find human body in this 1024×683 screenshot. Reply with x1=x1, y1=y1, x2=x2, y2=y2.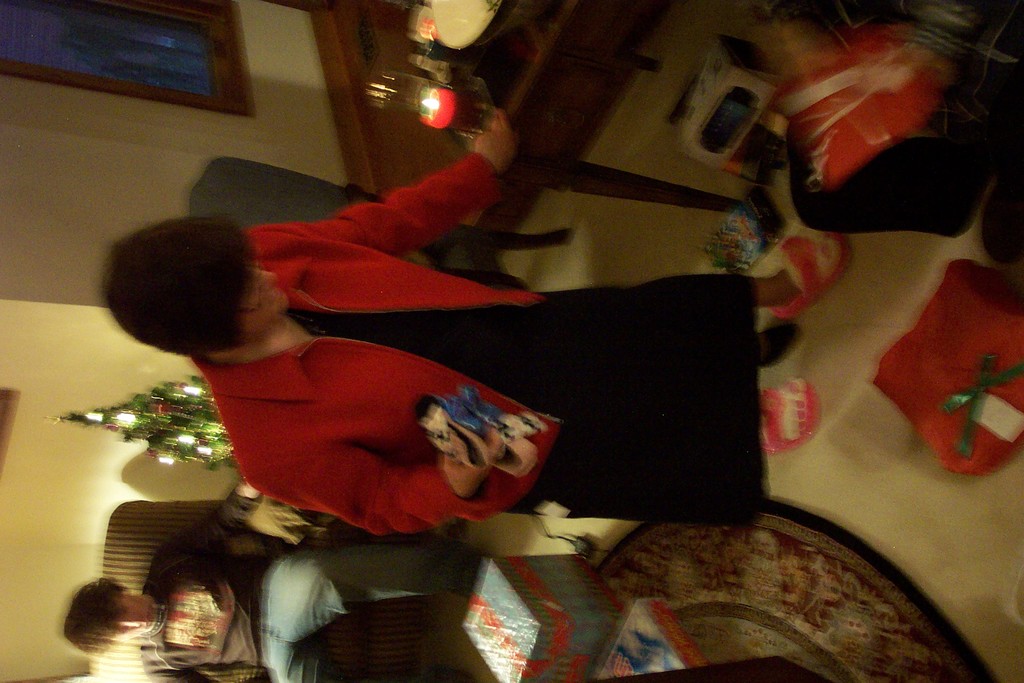
x1=131, y1=119, x2=889, y2=630.
